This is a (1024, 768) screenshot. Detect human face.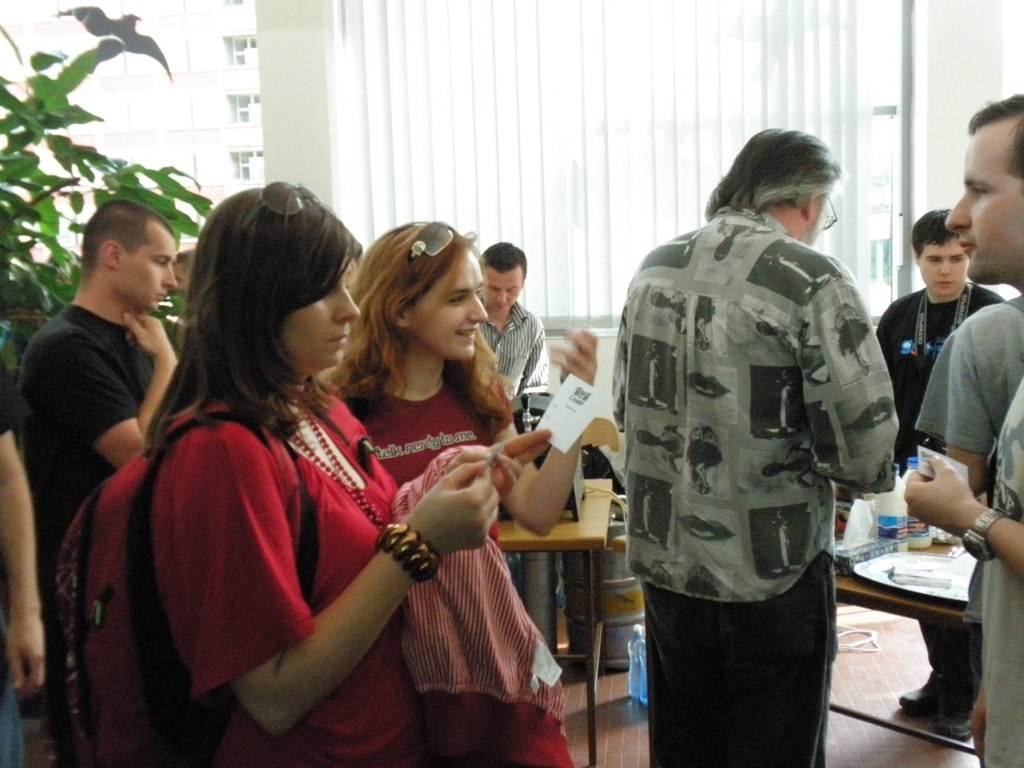
pyautogui.locateOnScreen(944, 124, 1021, 287).
